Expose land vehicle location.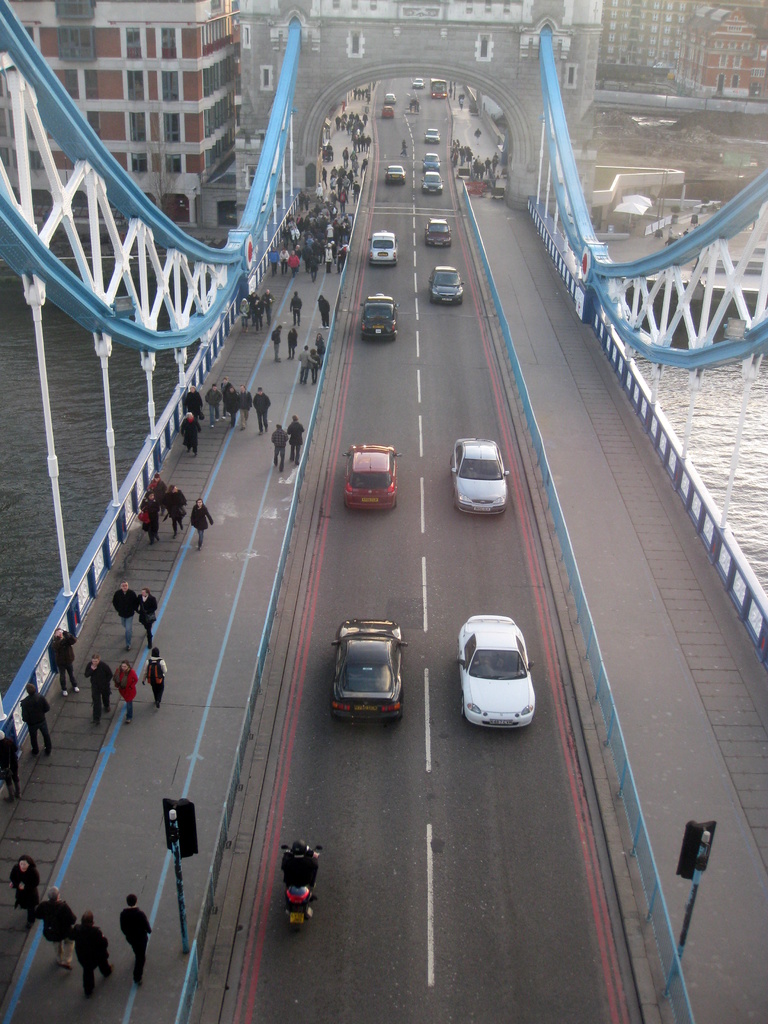
Exposed at bbox=(410, 75, 426, 90).
